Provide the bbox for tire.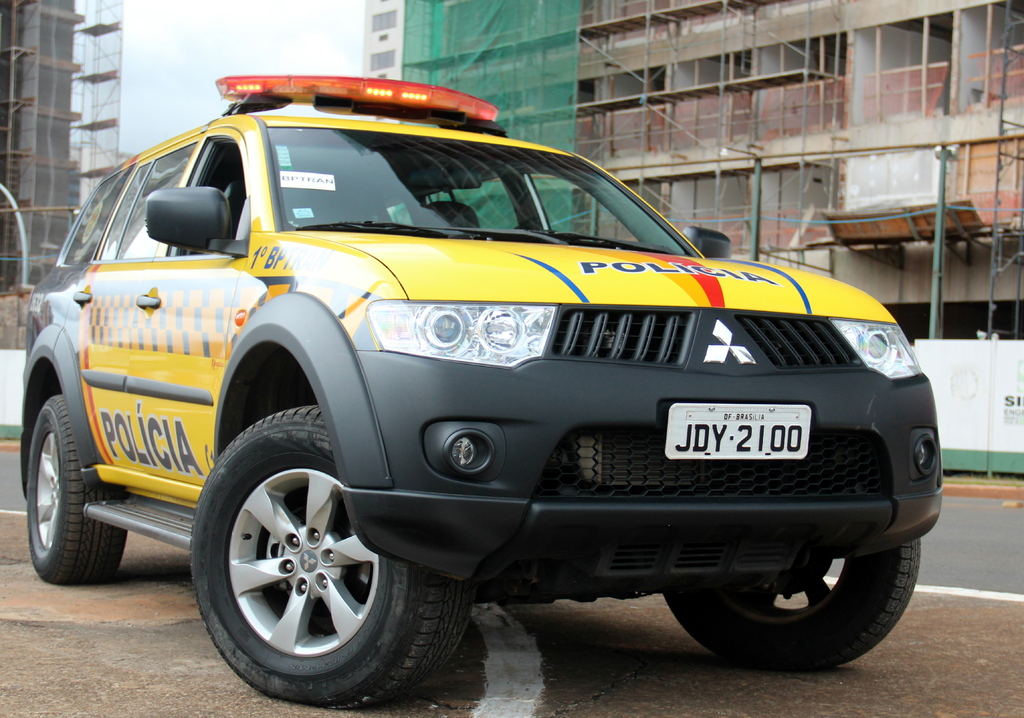
{"x1": 189, "y1": 404, "x2": 474, "y2": 708}.
